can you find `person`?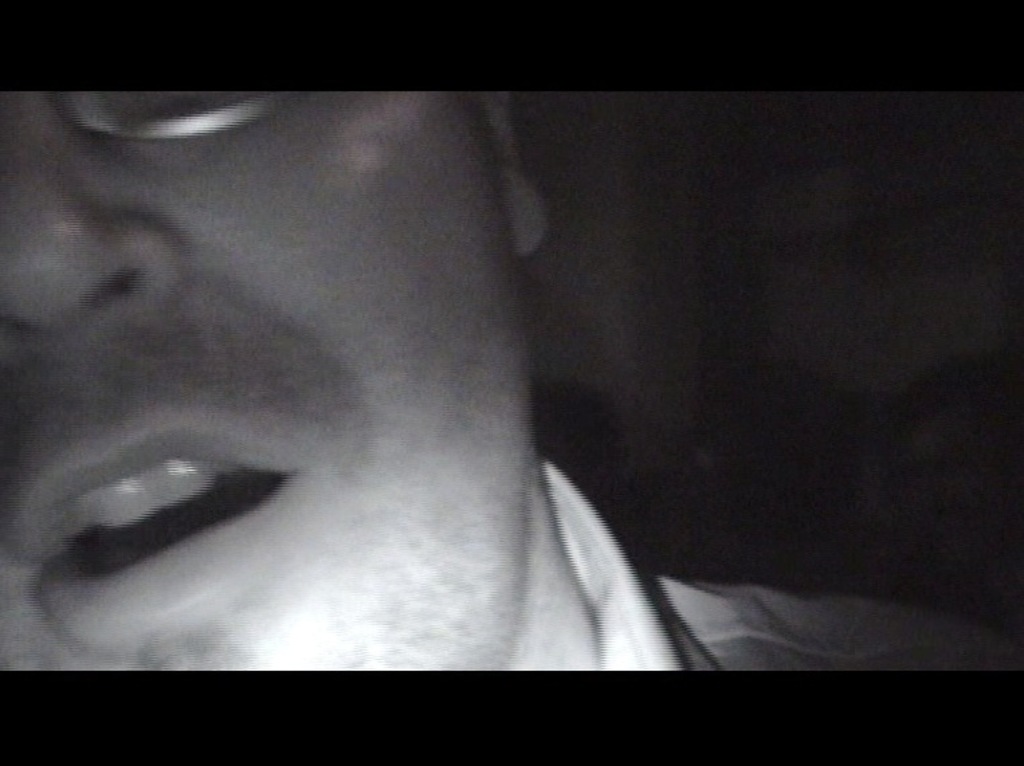
Yes, bounding box: 1,62,851,714.
